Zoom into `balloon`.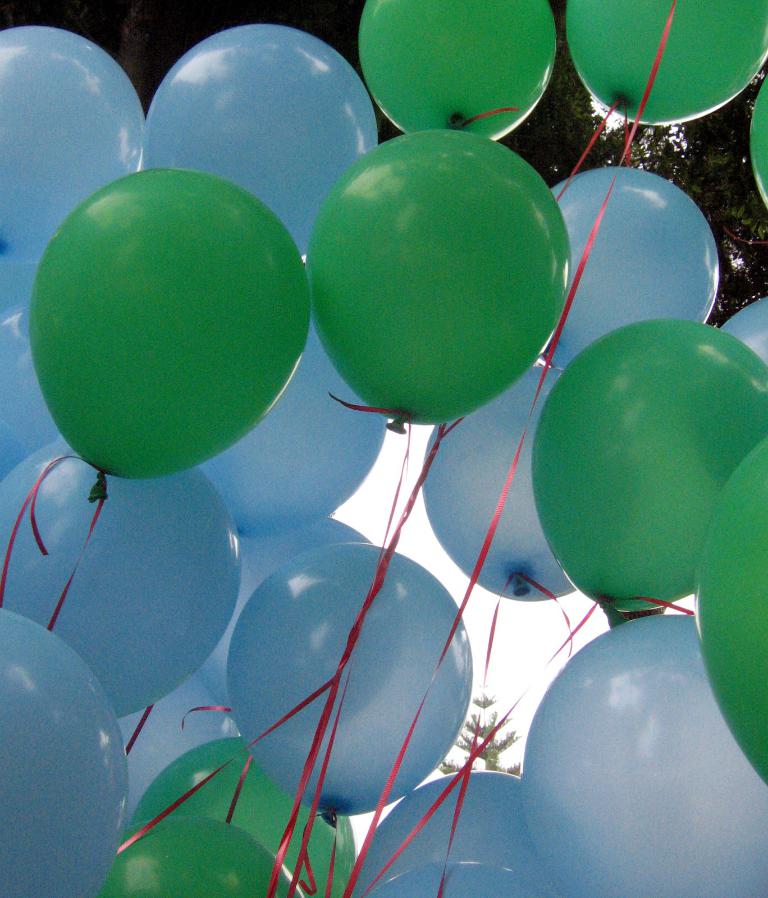
Zoom target: 422, 360, 638, 603.
